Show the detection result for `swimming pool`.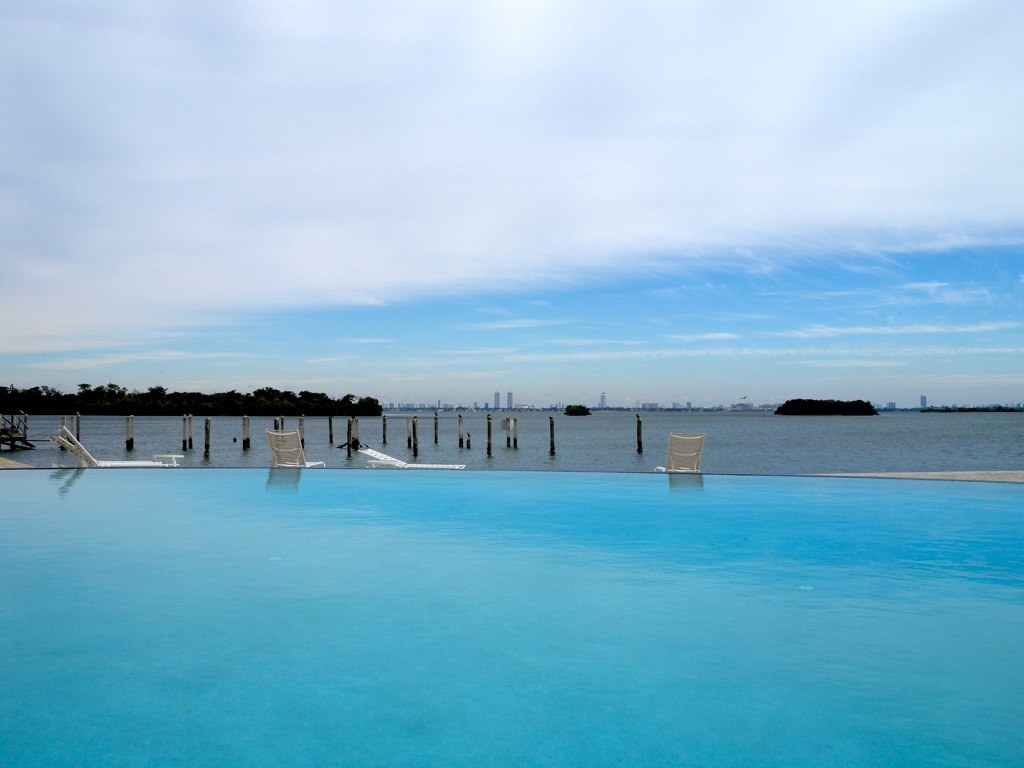
box=[0, 386, 1023, 759].
